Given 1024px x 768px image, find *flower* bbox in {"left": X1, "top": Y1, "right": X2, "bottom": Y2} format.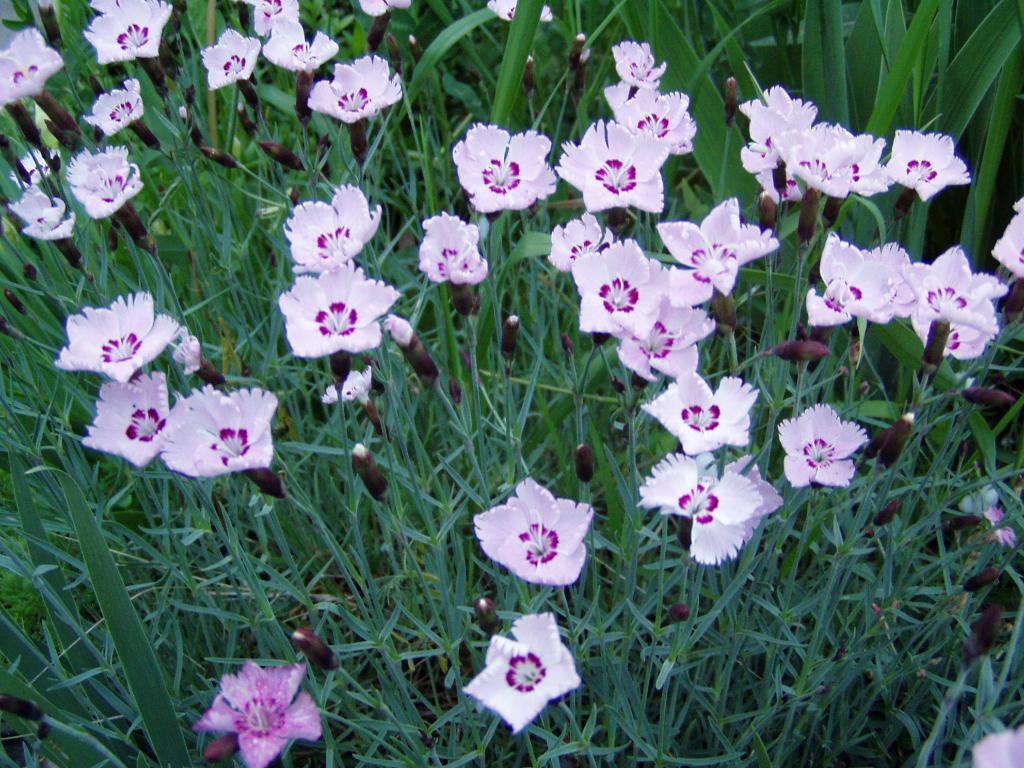
{"left": 0, "top": 691, "right": 47, "bottom": 729}.
